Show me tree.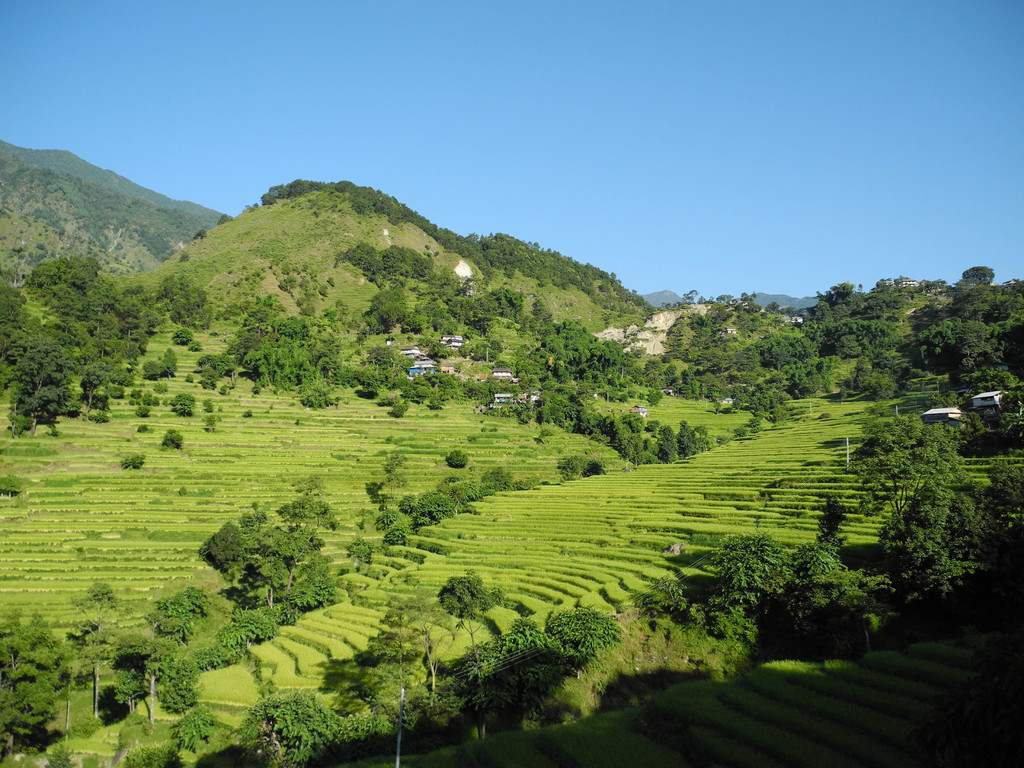
tree is here: box(366, 596, 441, 716).
